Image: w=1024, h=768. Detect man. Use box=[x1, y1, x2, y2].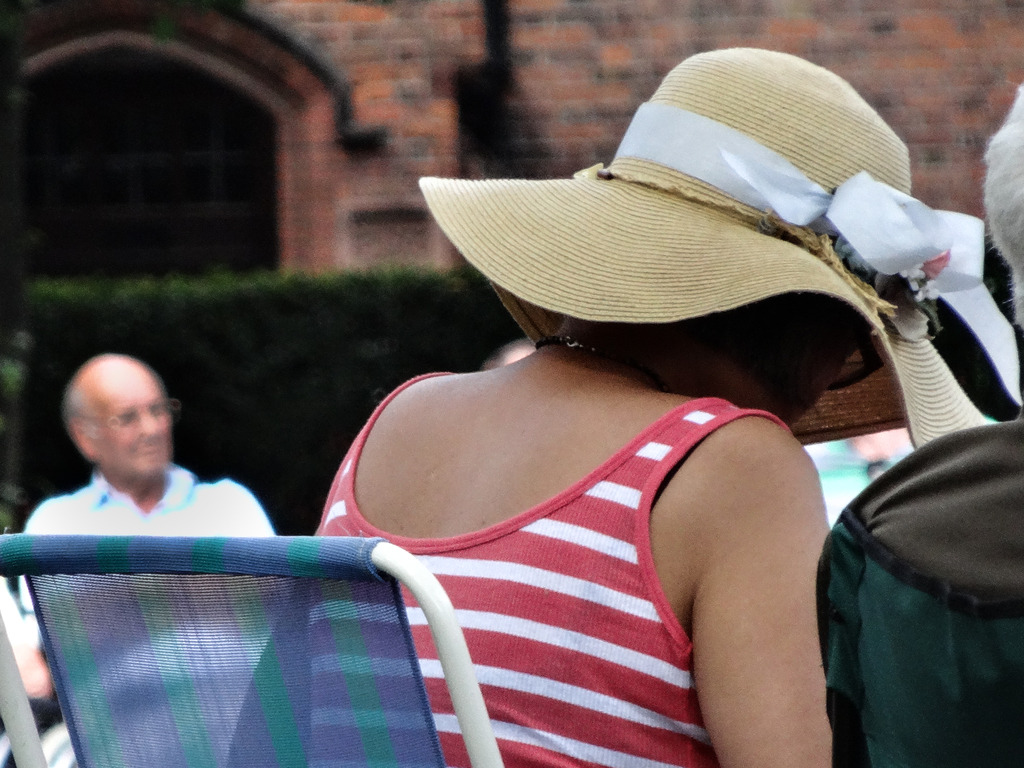
box=[17, 355, 272, 767].
